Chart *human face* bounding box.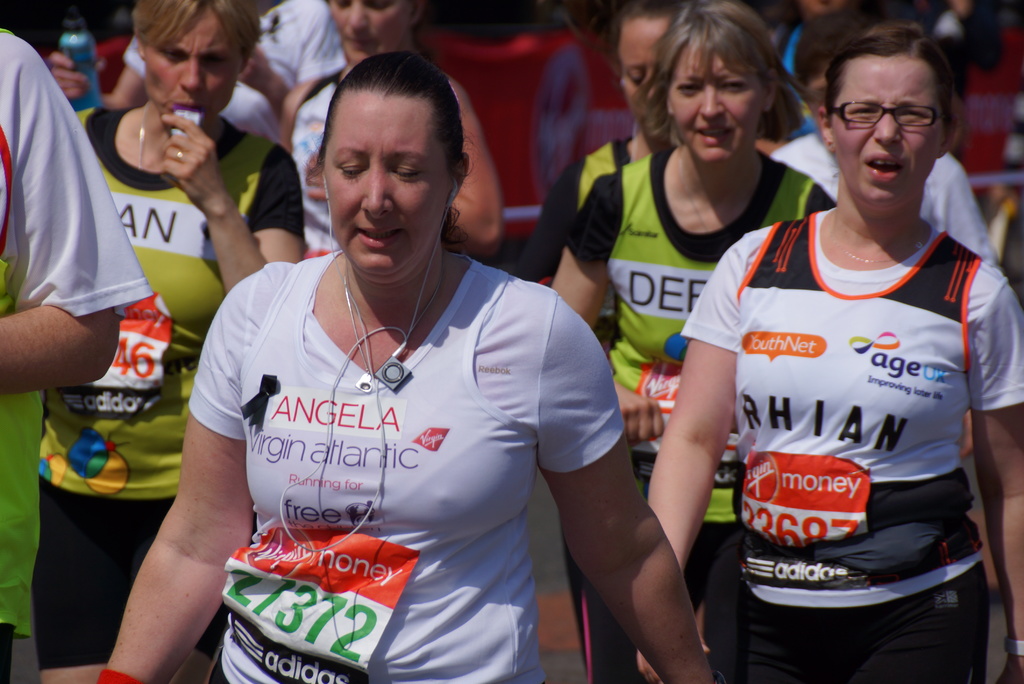
Charted: x1=141 y1=5 x2=237 y2=122.
